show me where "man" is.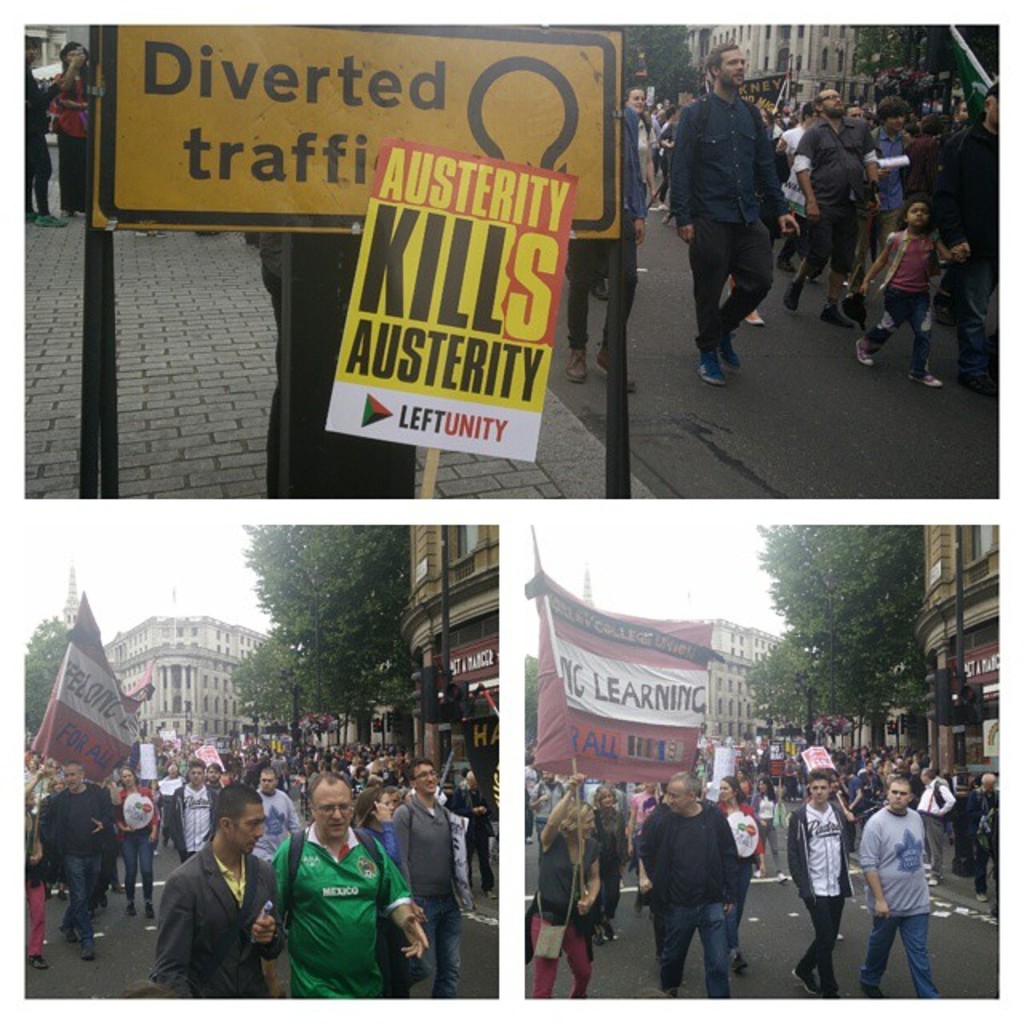
"man" is at <region>915, 768, 955, 891</region>.
